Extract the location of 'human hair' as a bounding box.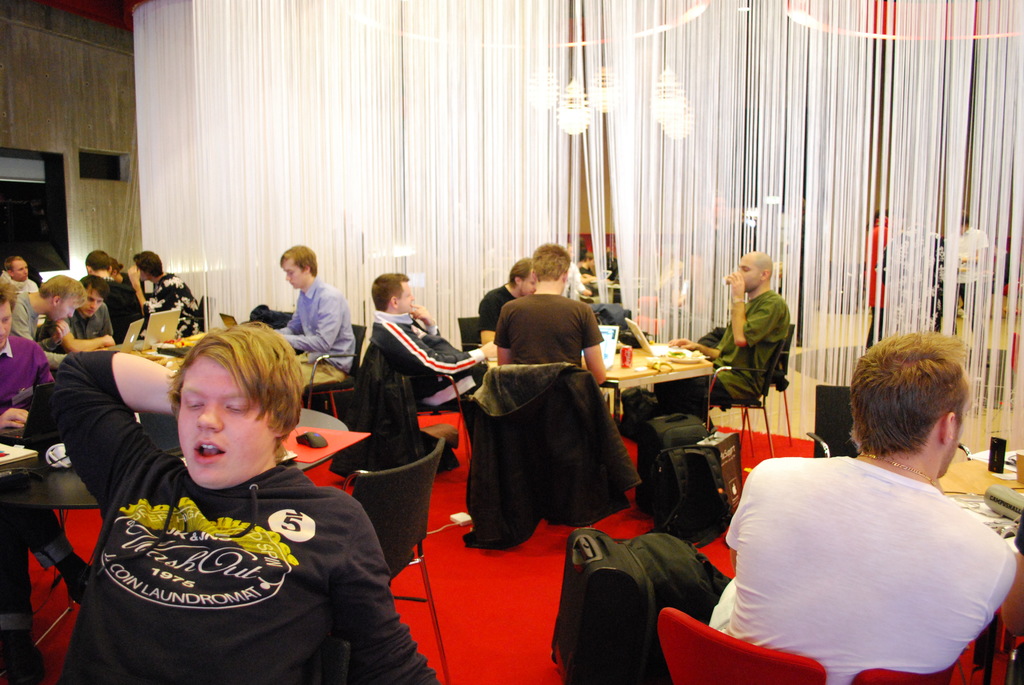
BBox(277, 242, 317, 279).
